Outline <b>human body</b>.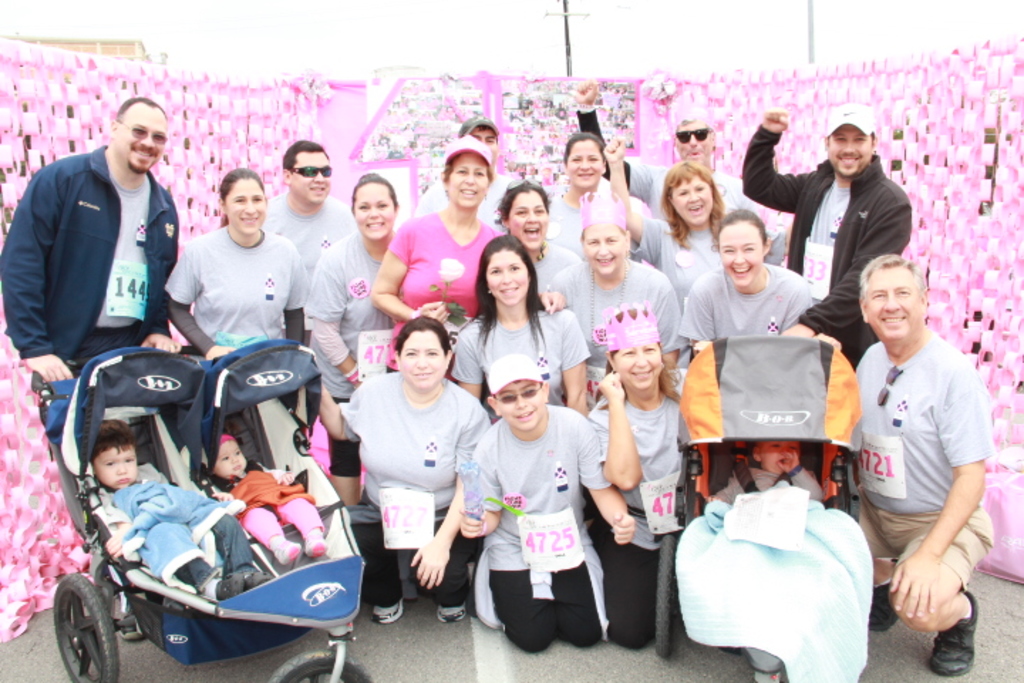
Outline: x1=0 y1=77 x2=993 y2=679.
